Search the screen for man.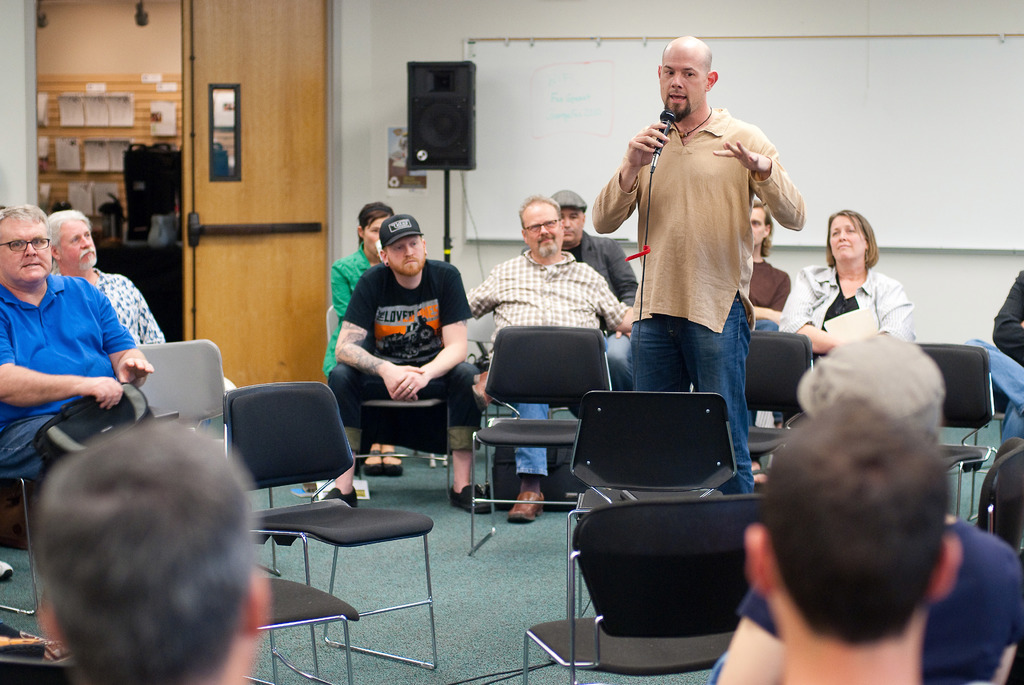
Found at bbox=(33, 414, 274, 684).
